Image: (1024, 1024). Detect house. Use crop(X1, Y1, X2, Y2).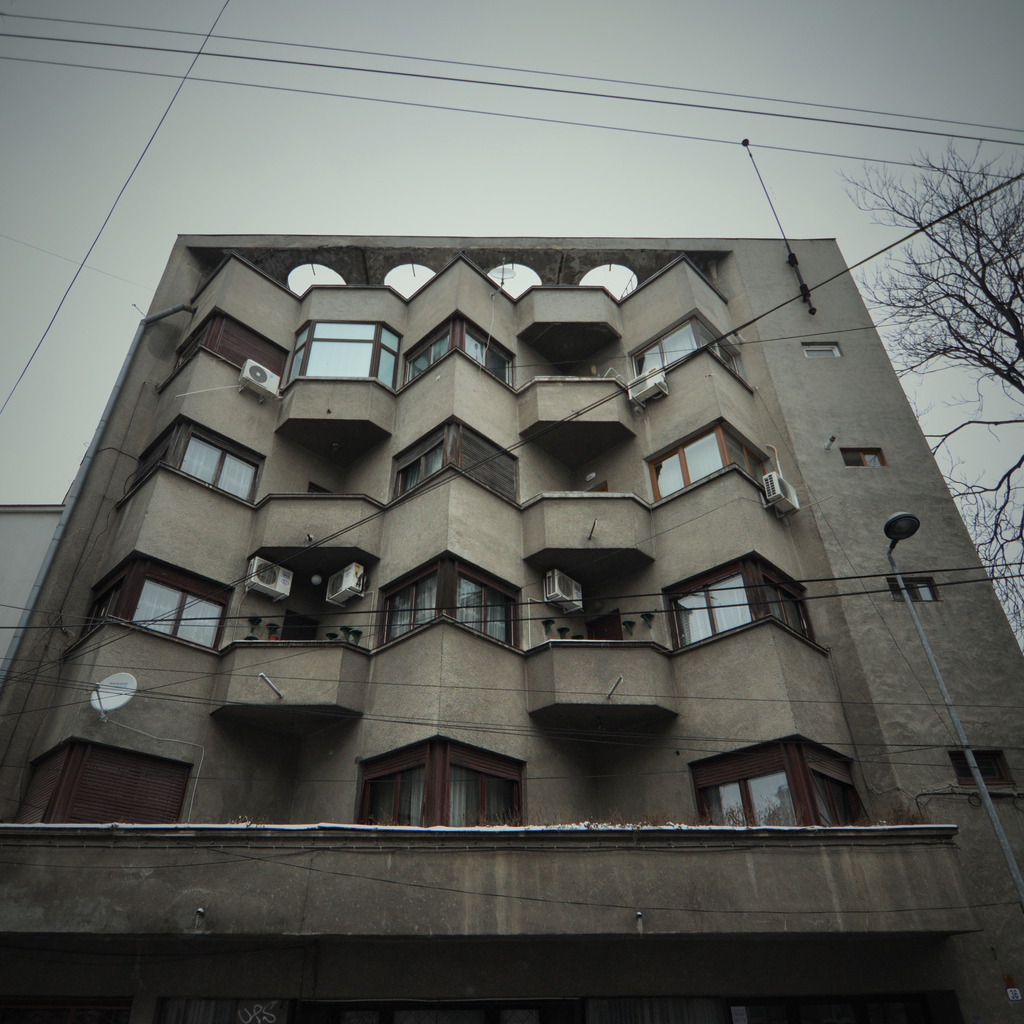
crop(0, 145, 1023, 963).
